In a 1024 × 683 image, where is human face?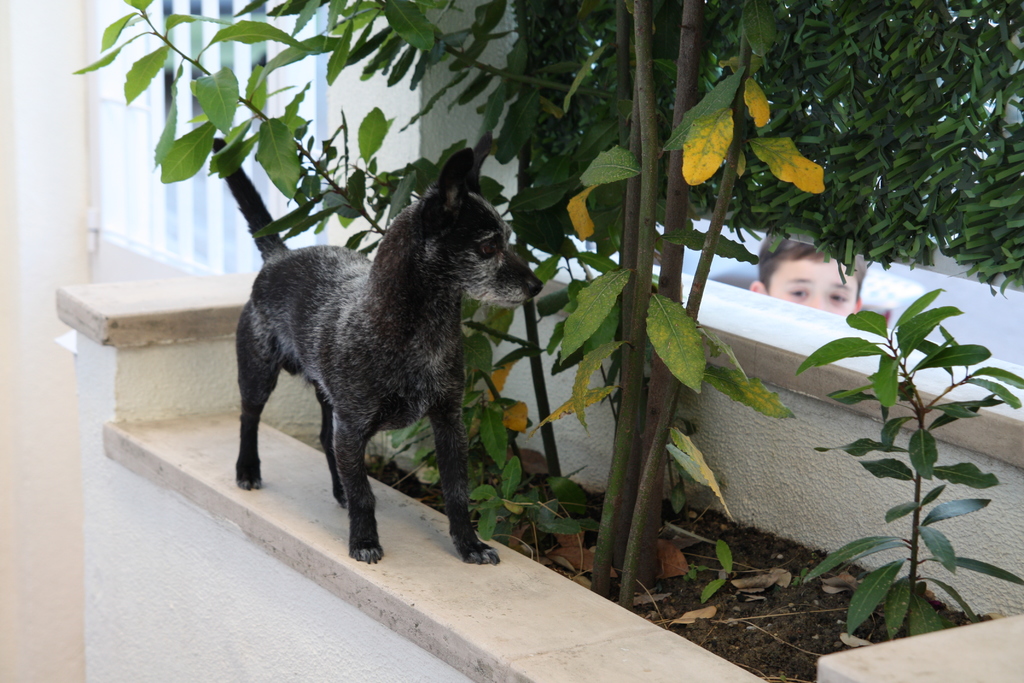
detection(758, 243, 867, 311).
